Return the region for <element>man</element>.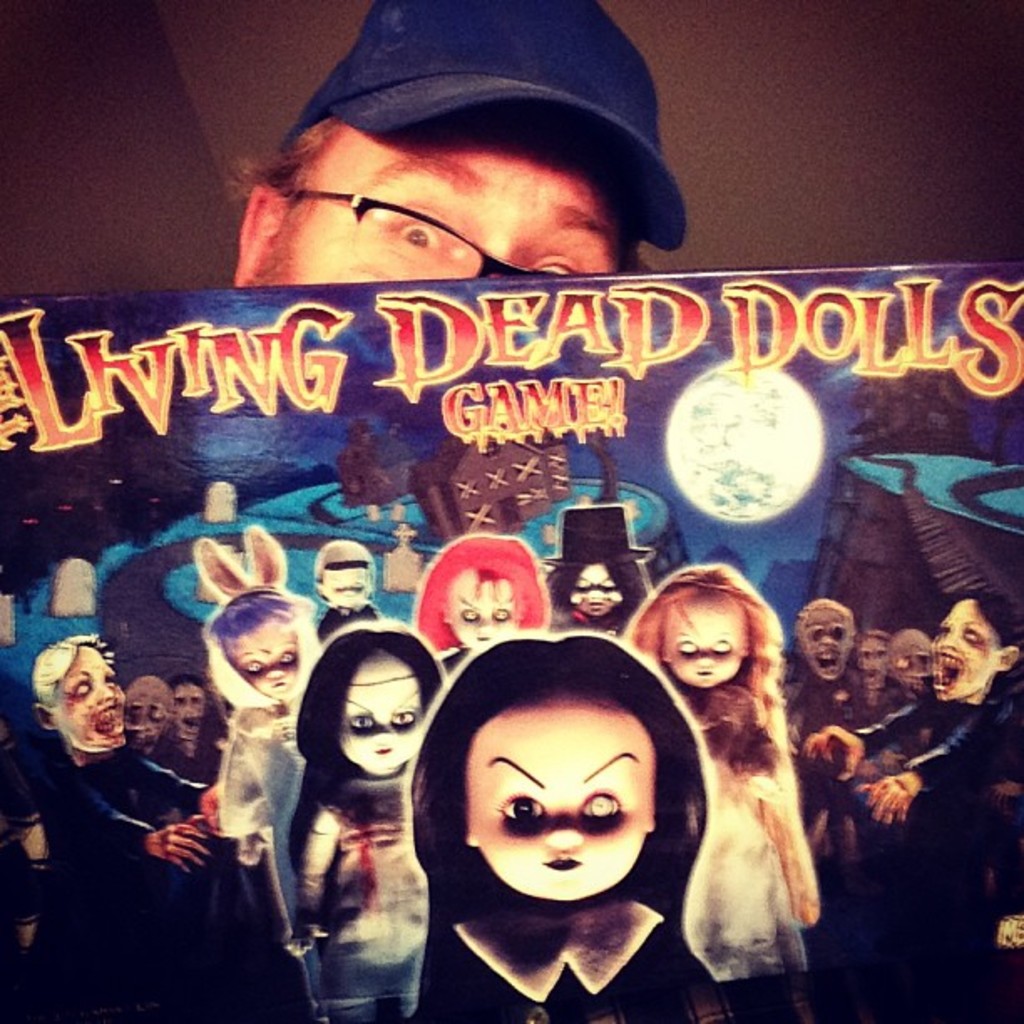
bbox=[10, 631, 219, 969].
